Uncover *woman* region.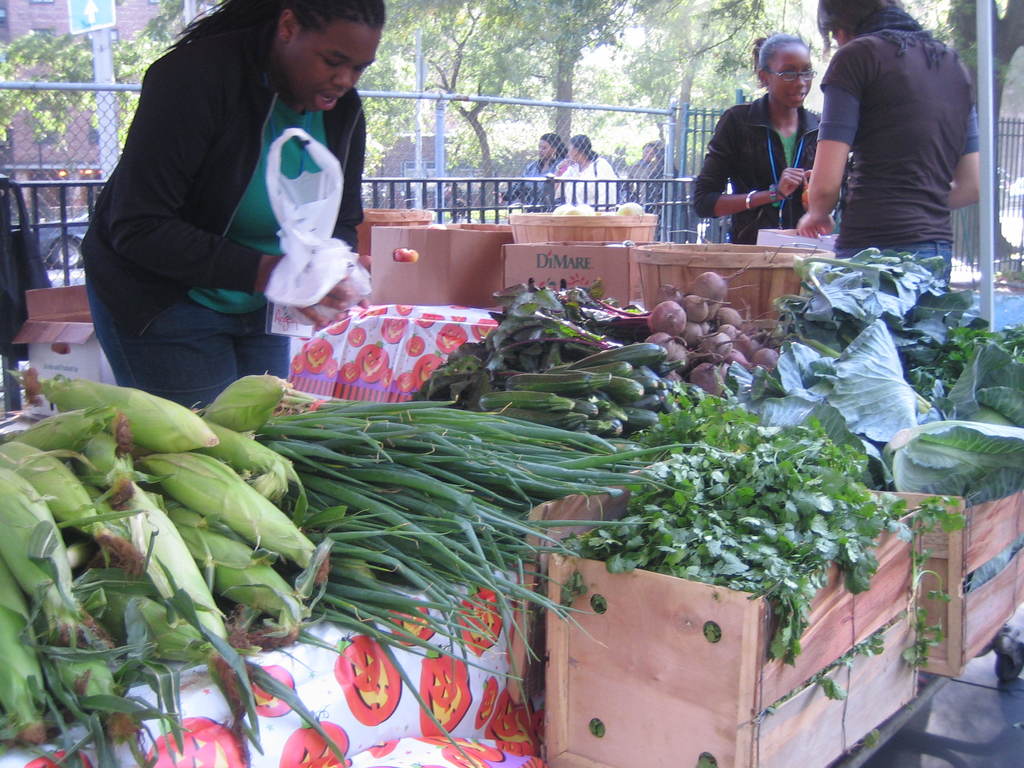
Uncovered: [690, 32, 822, 246].
